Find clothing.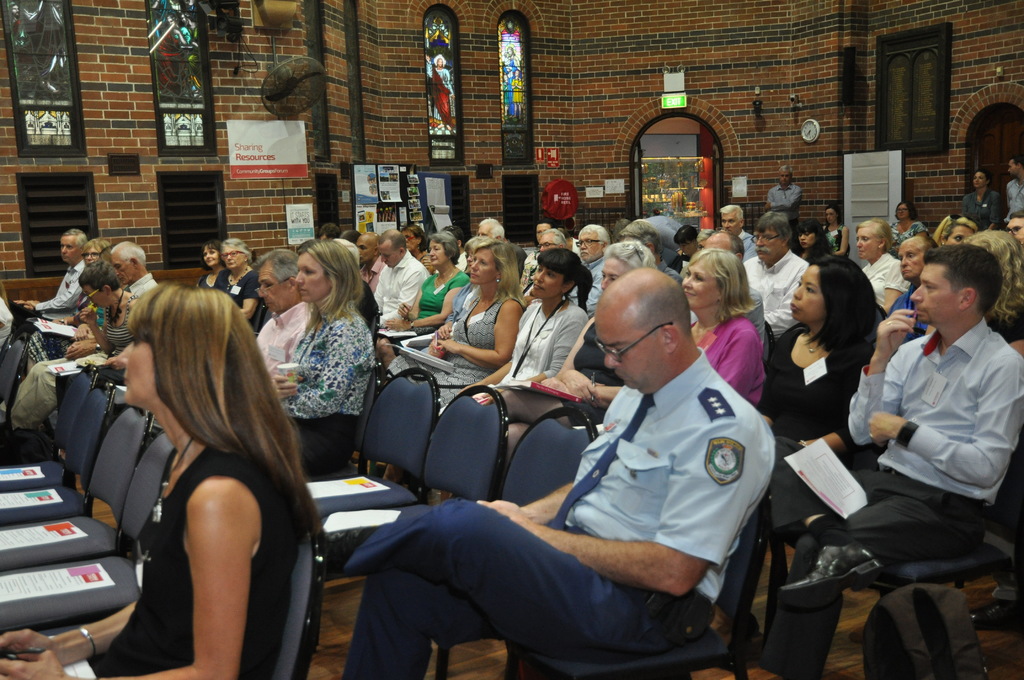
l=890, t=221, r=927, b=247.
